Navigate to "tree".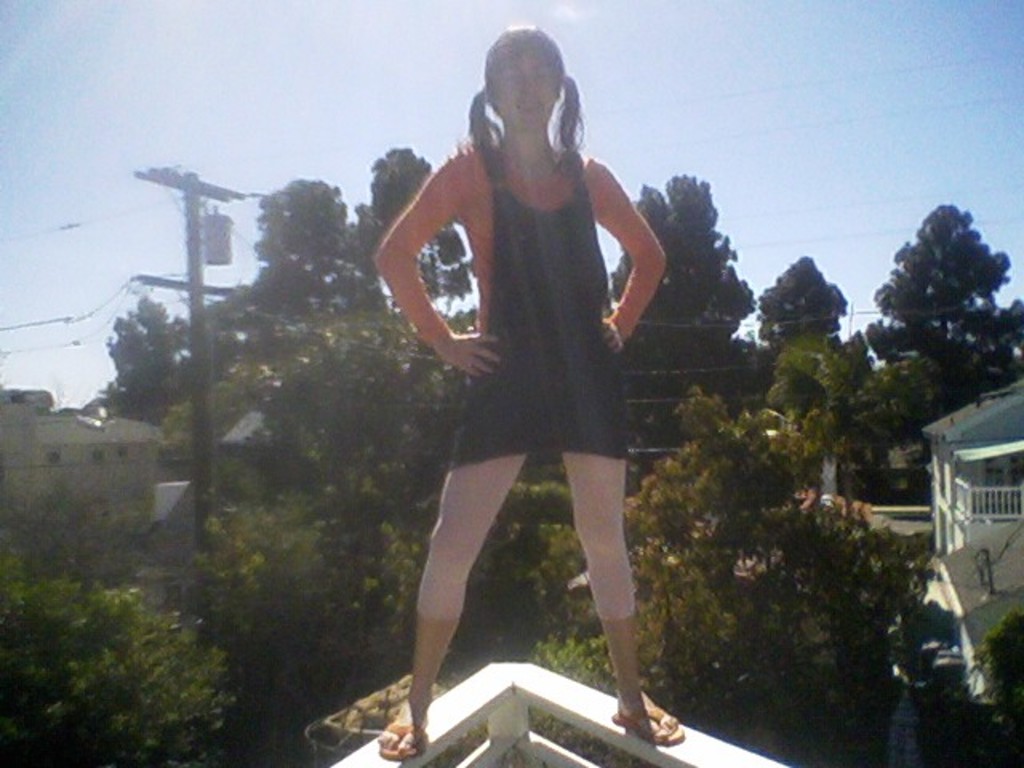
Navigation target: bbox=(866, 198, 1013, 360).
